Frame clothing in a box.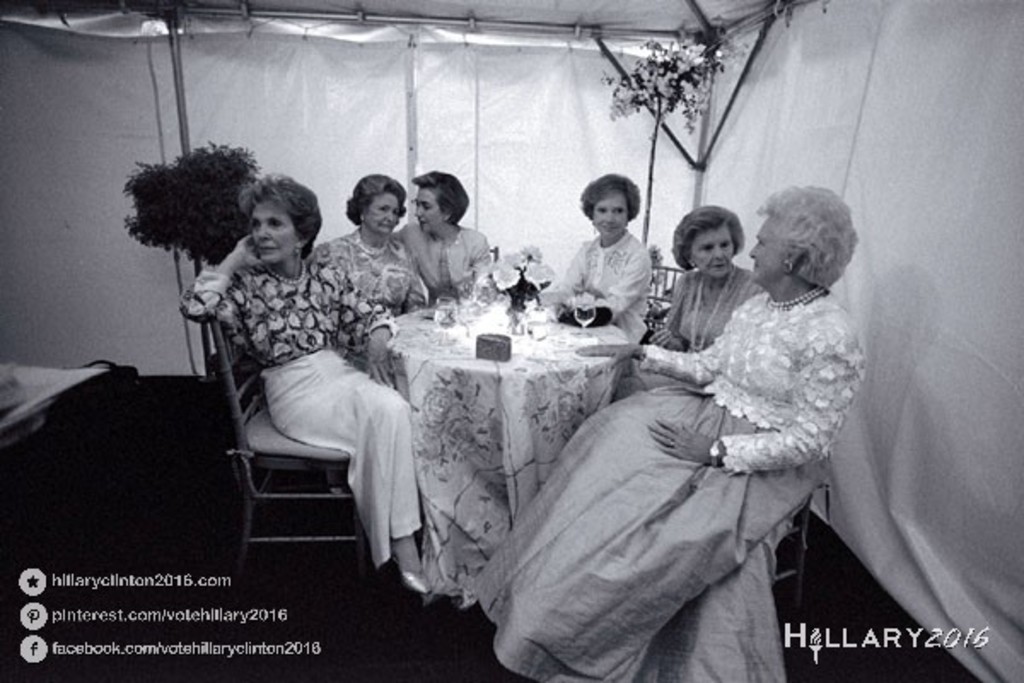
rect(473, 289, 867, 681).
